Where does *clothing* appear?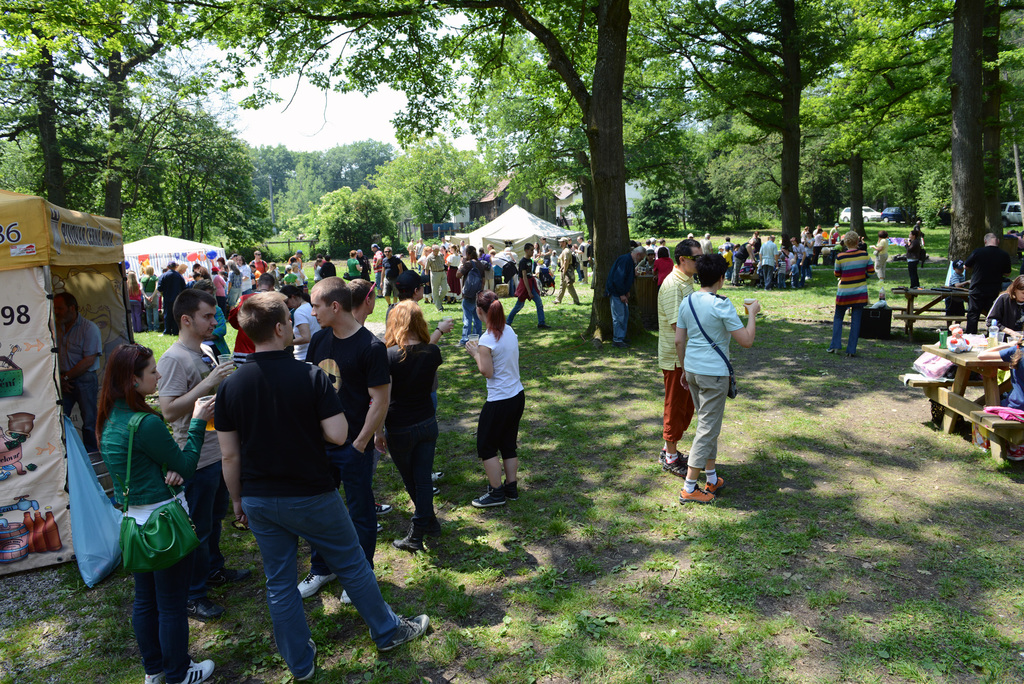
Appears at 214,351,337,503.
